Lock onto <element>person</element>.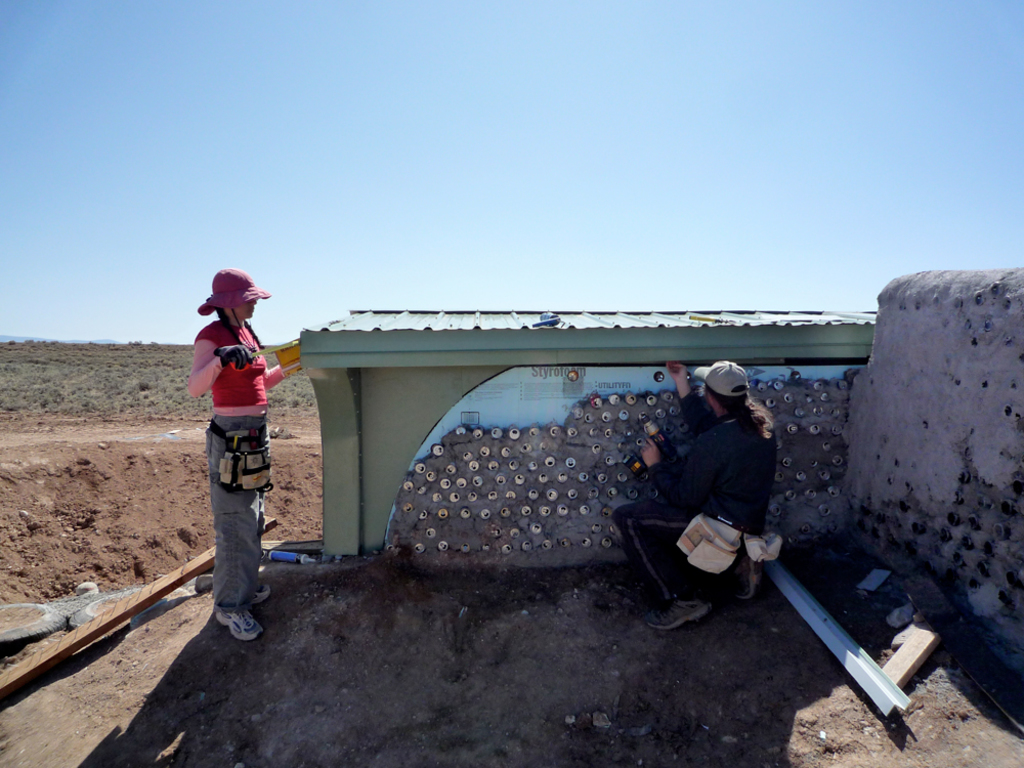
Locked: [x1=179, y1=261, x2=307, y2=648].
